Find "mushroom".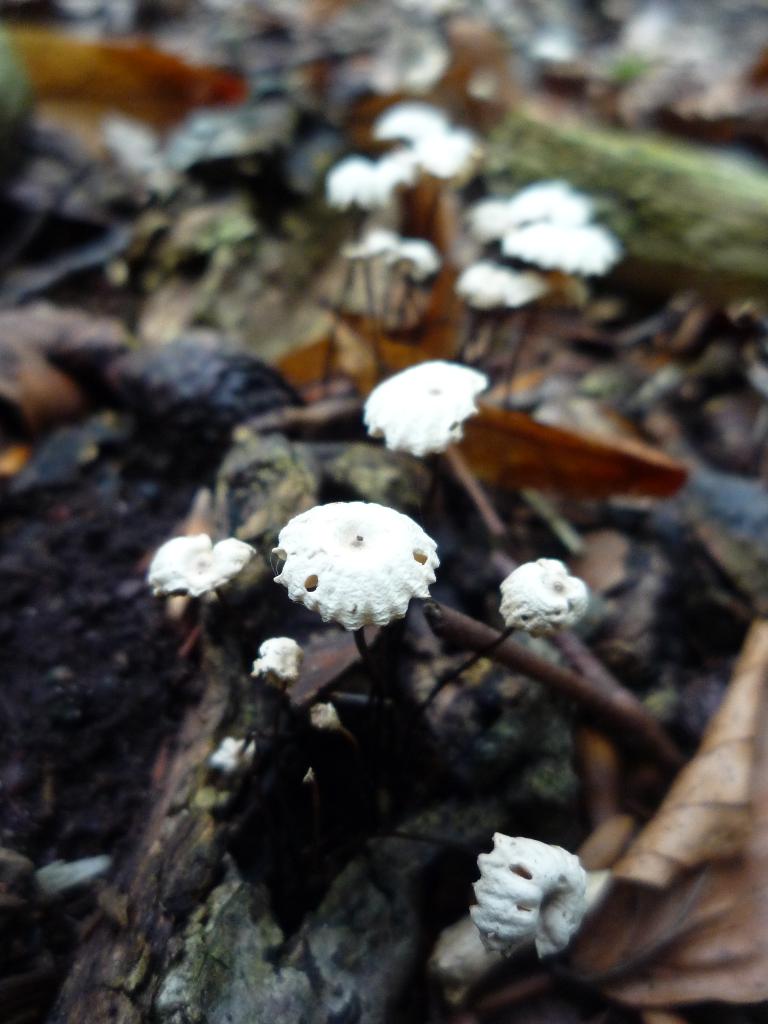
(260, 503, 442, 684).
